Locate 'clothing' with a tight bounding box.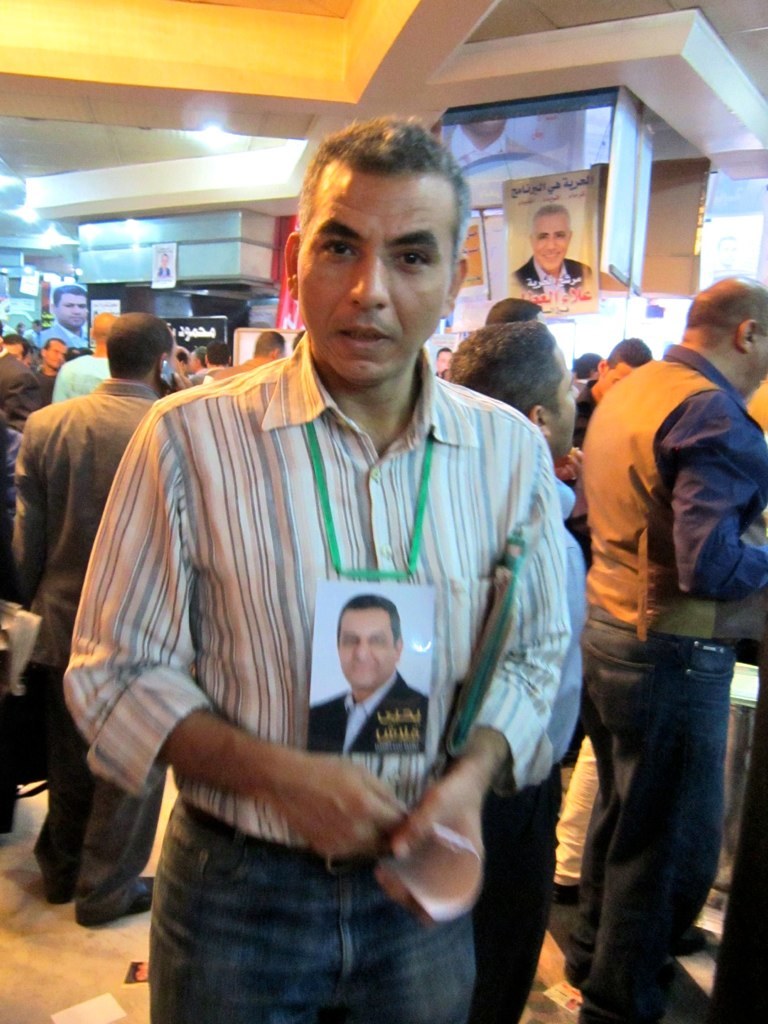
l=42, t=317, r=91, b=352.
